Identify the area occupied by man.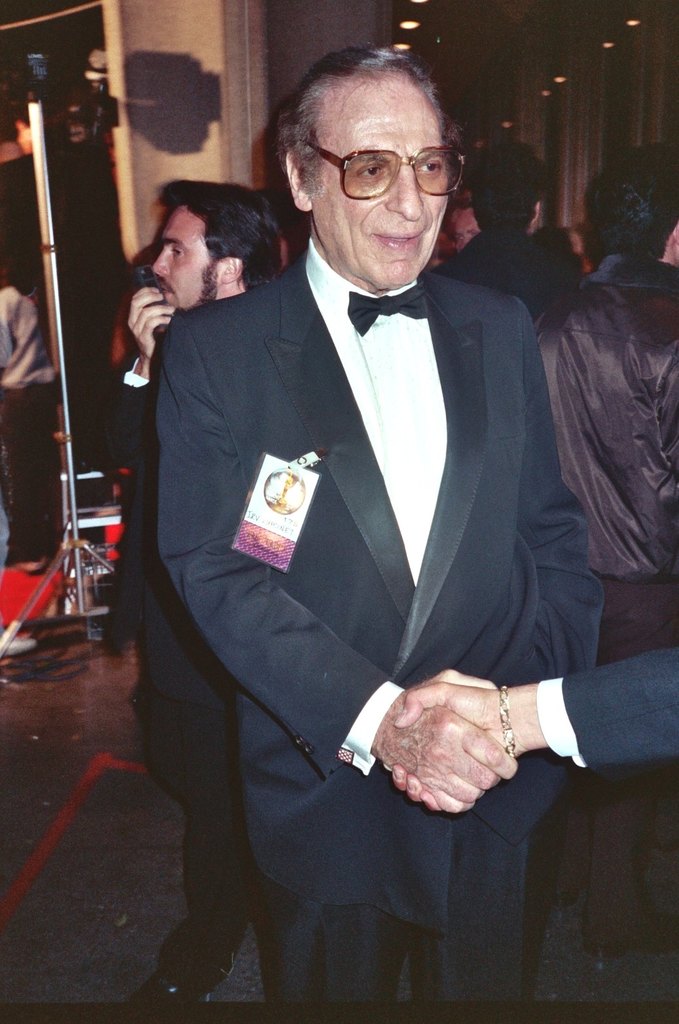
Area: 429,137,585,325.
